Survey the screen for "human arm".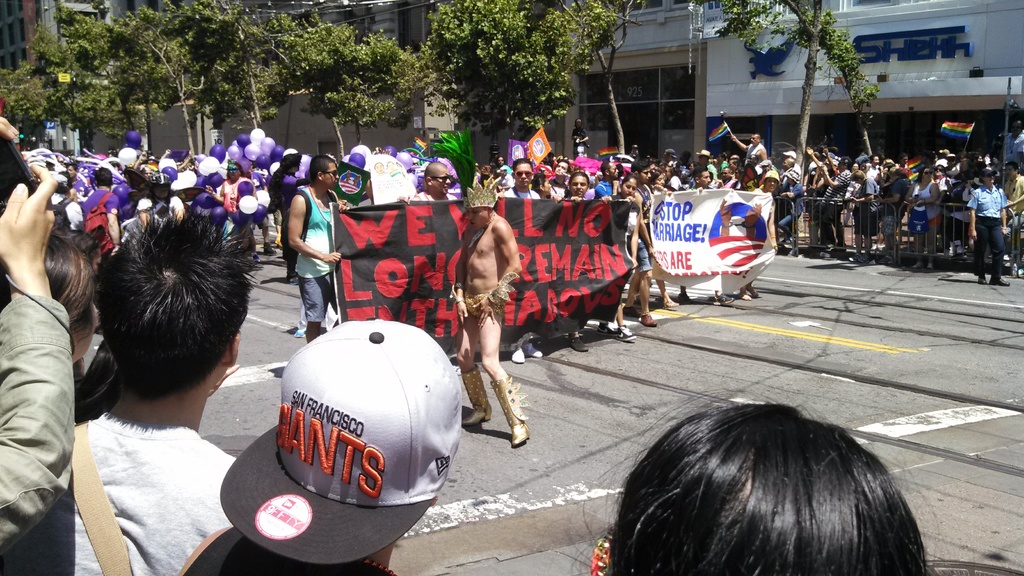
Survey found: (x1=579, y1=128, x2=592, y2=144).
